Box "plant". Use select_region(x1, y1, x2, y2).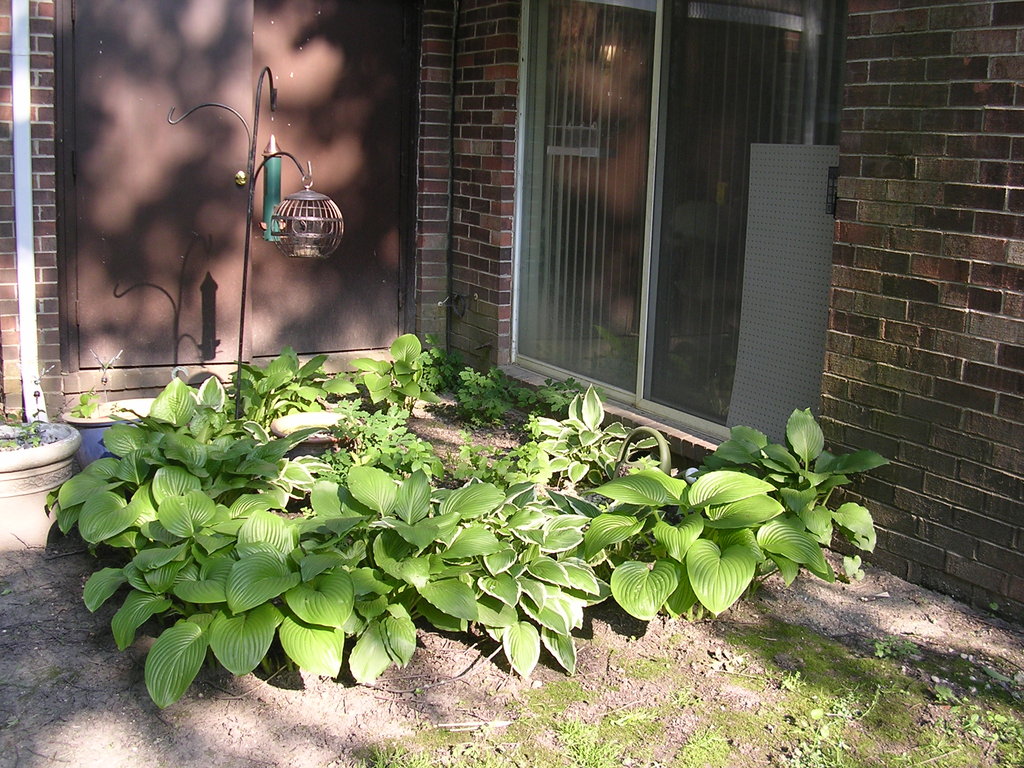
select_region(864, 633, 916, 664).
